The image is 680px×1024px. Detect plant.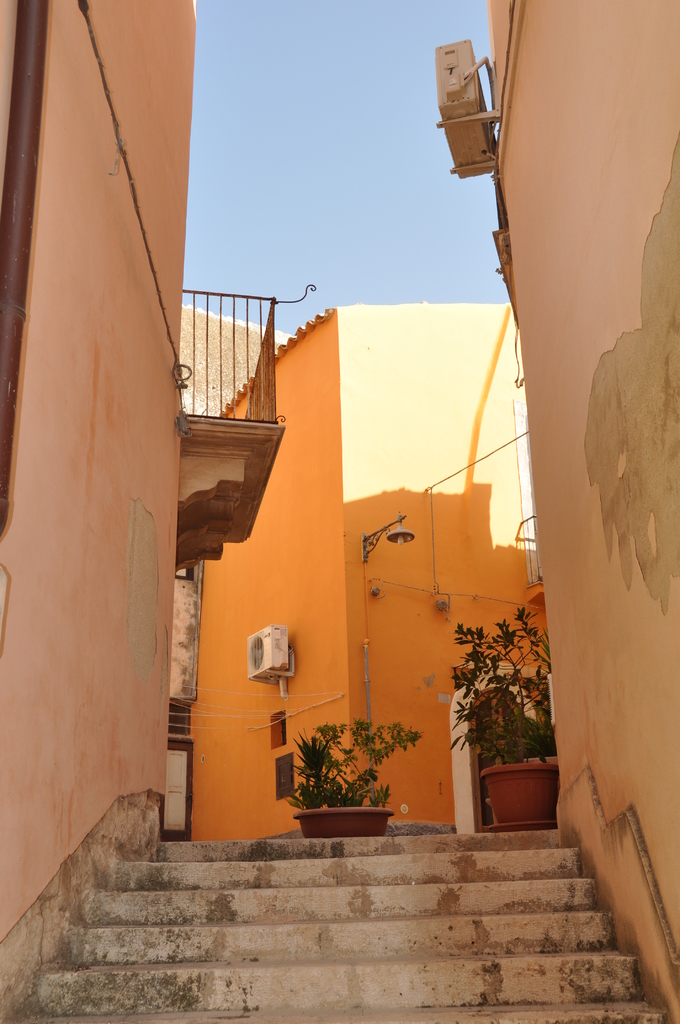
Detection: <region>280, 714, 433, 832</region>.
